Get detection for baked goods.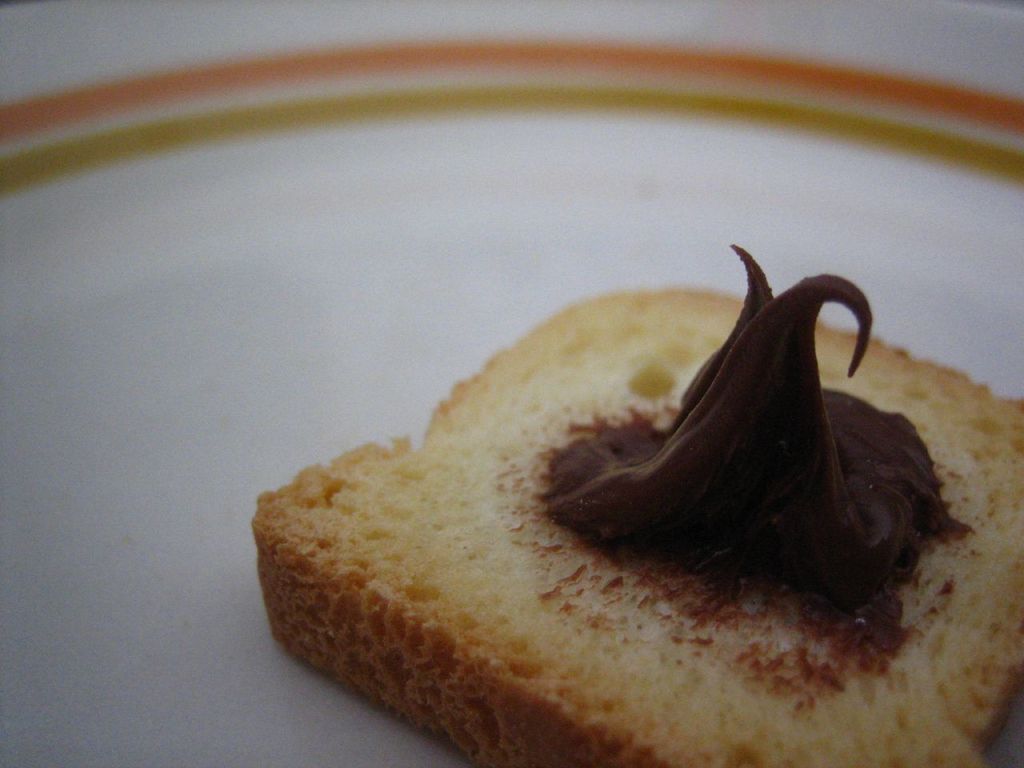
Detection: 251/246/1021/767.
